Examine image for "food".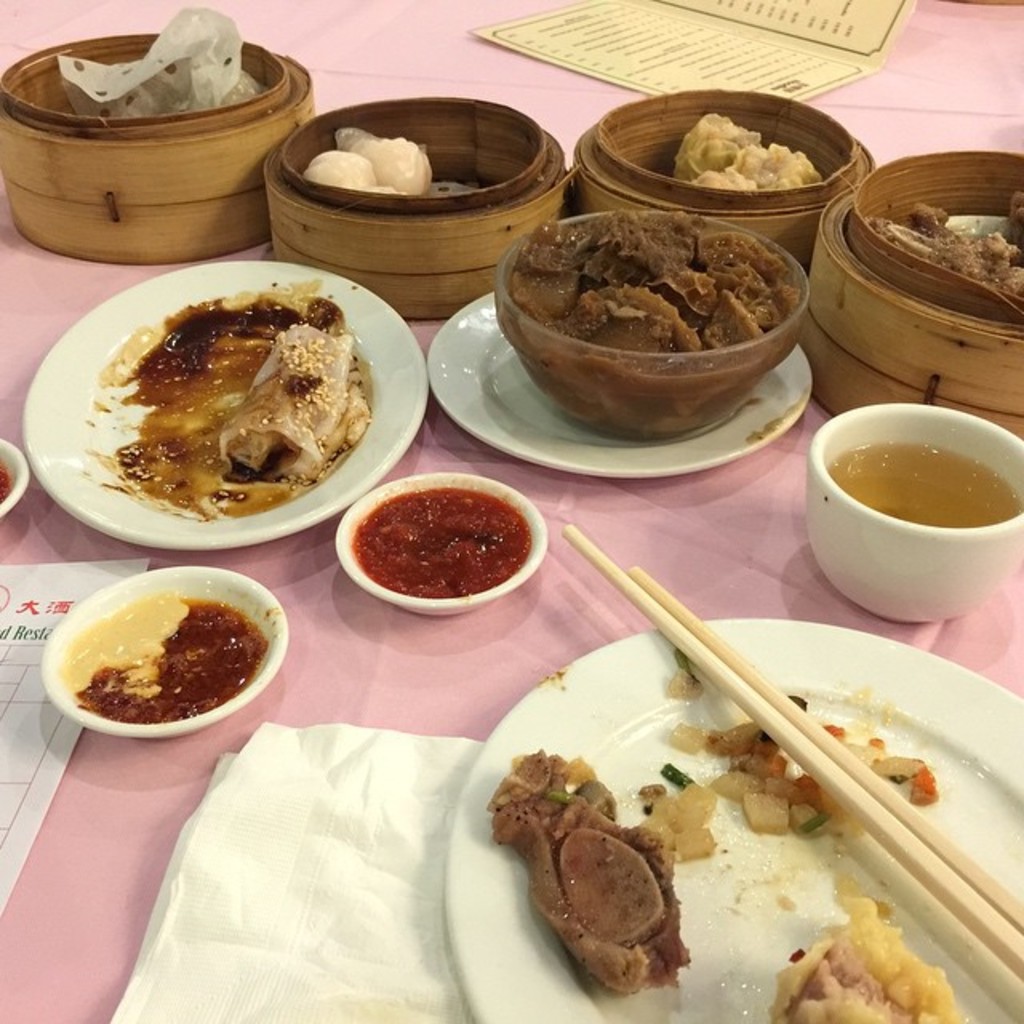
Examination result: crop(674, 112, 826, 197).
